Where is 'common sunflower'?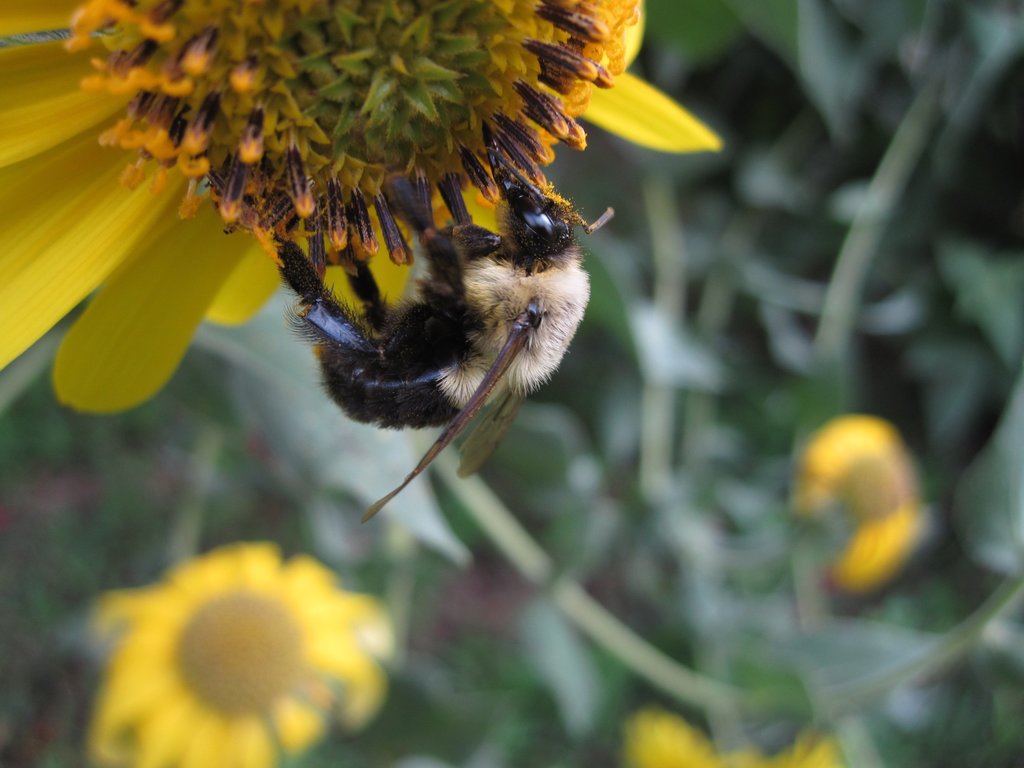
[0,0,724,409].
